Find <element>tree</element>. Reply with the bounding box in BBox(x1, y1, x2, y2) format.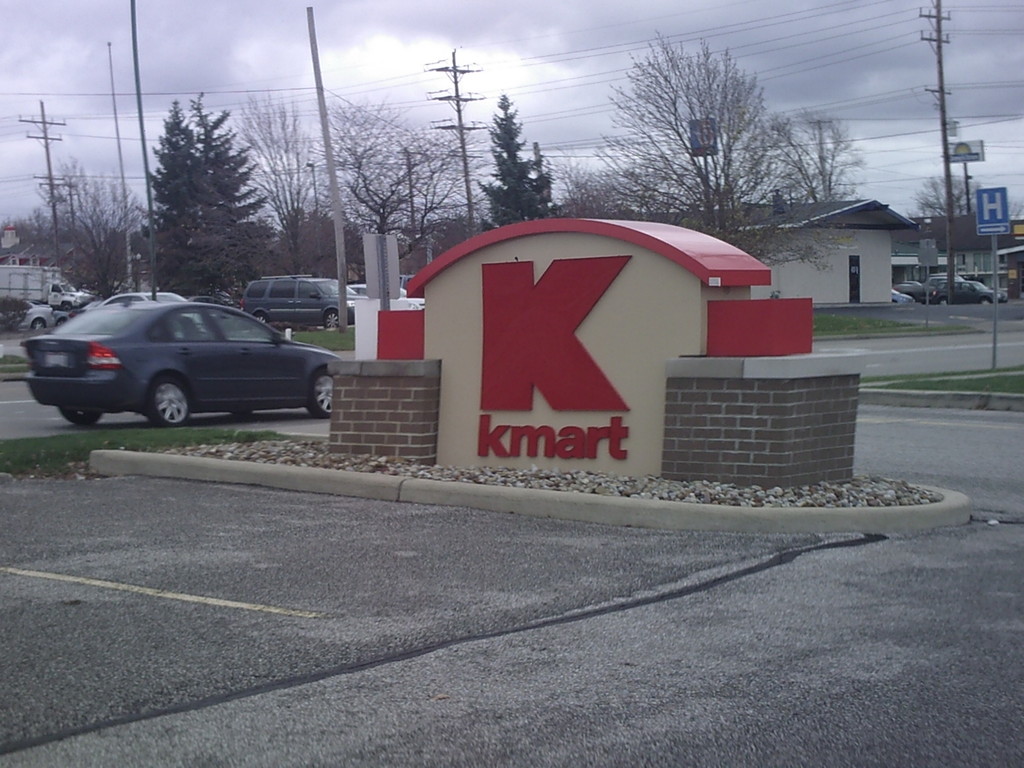
BBox(150, 95, 218, 285).
